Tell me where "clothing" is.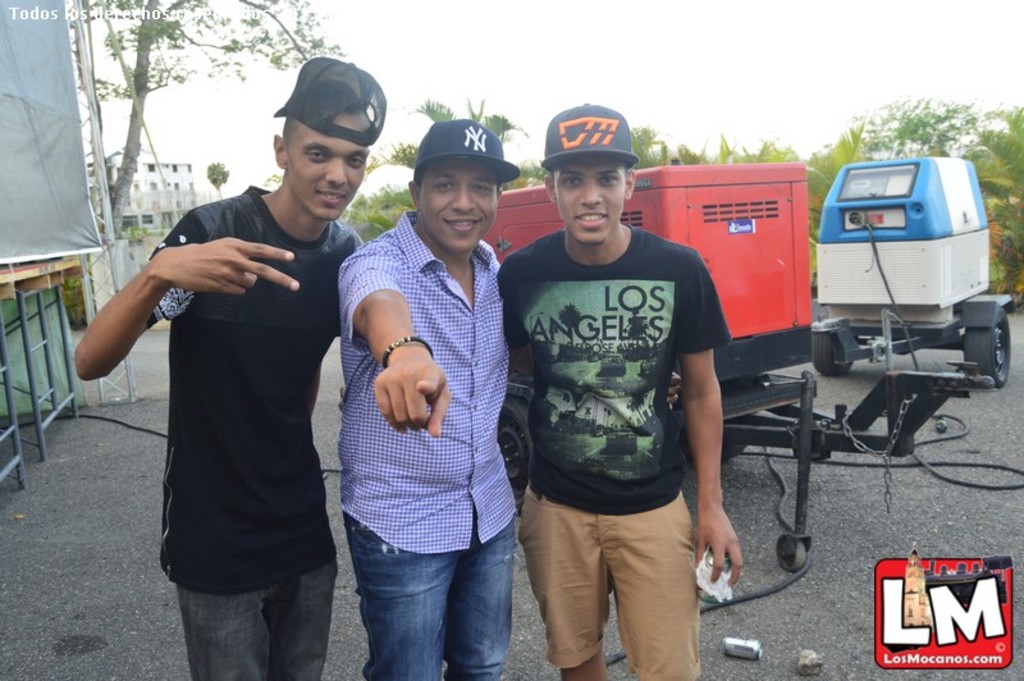
"clothing" is at detection(146, 183, 366, 680).
